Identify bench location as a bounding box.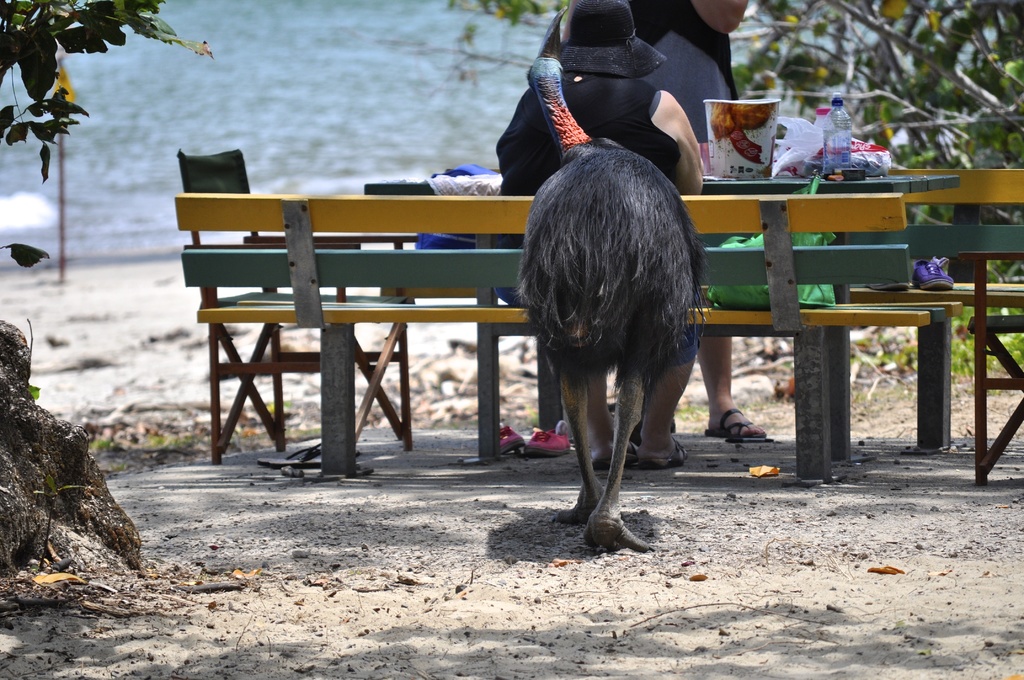
366,170,1023,451.
